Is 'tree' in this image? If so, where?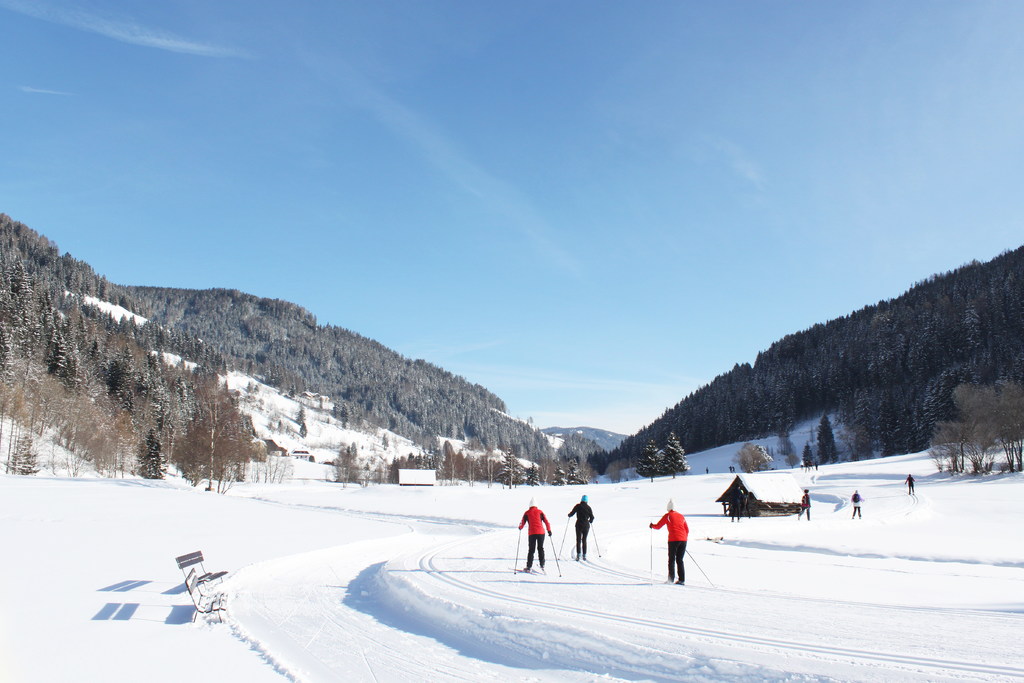
Yes, at [left=814, top=410, right=840, bottom=465].
